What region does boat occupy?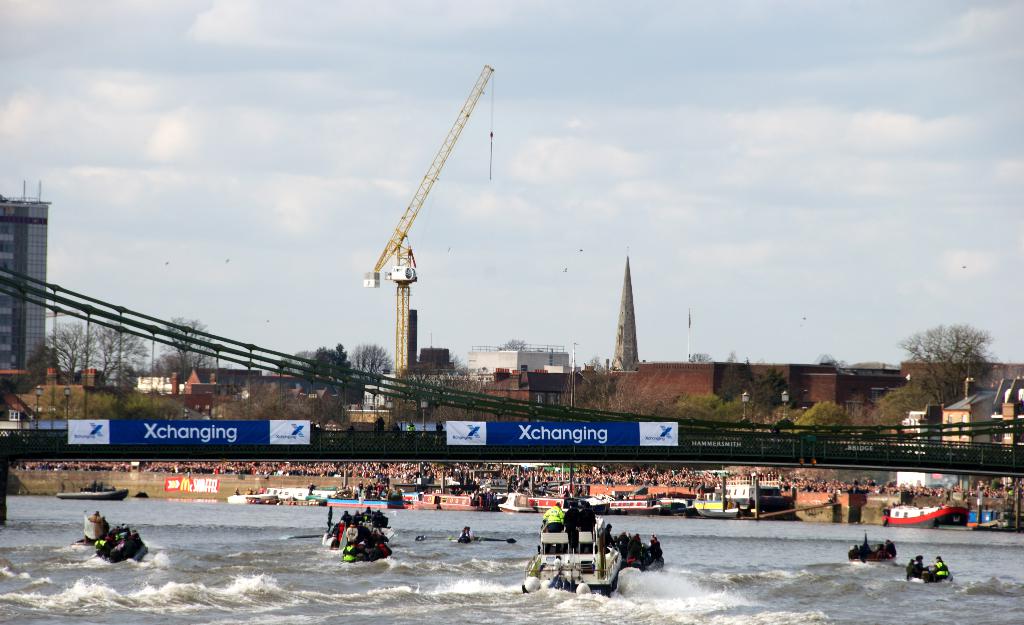
x1=618, y1=525, x2=654, y2=577.
